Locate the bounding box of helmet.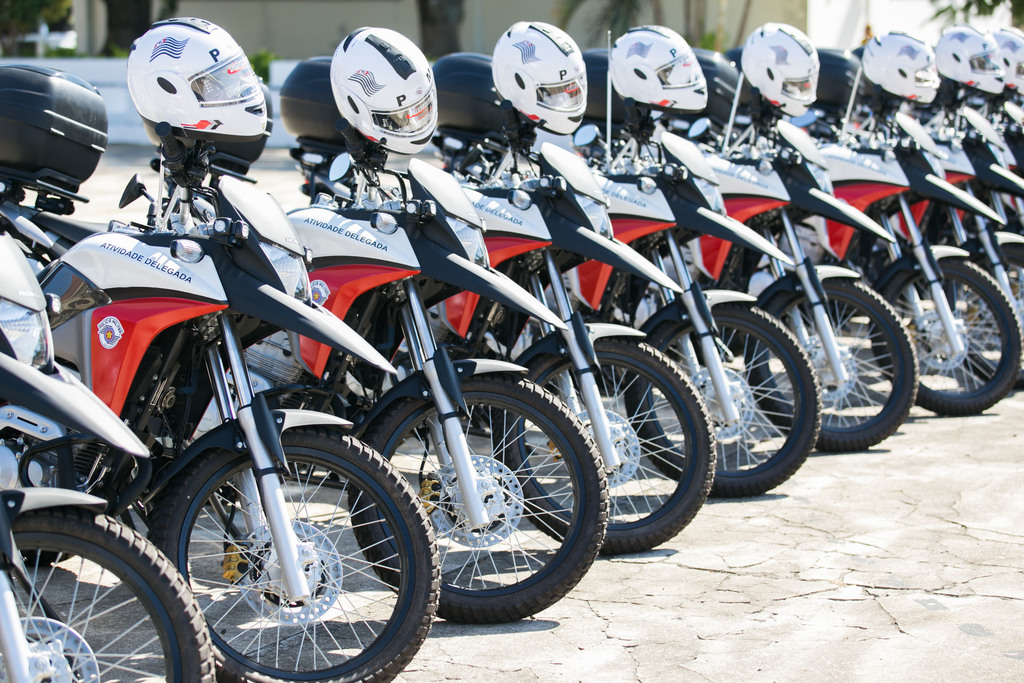
Bounding box: {"x1": 740, "y1": 24, "x2": 820, "y2": 120}.
